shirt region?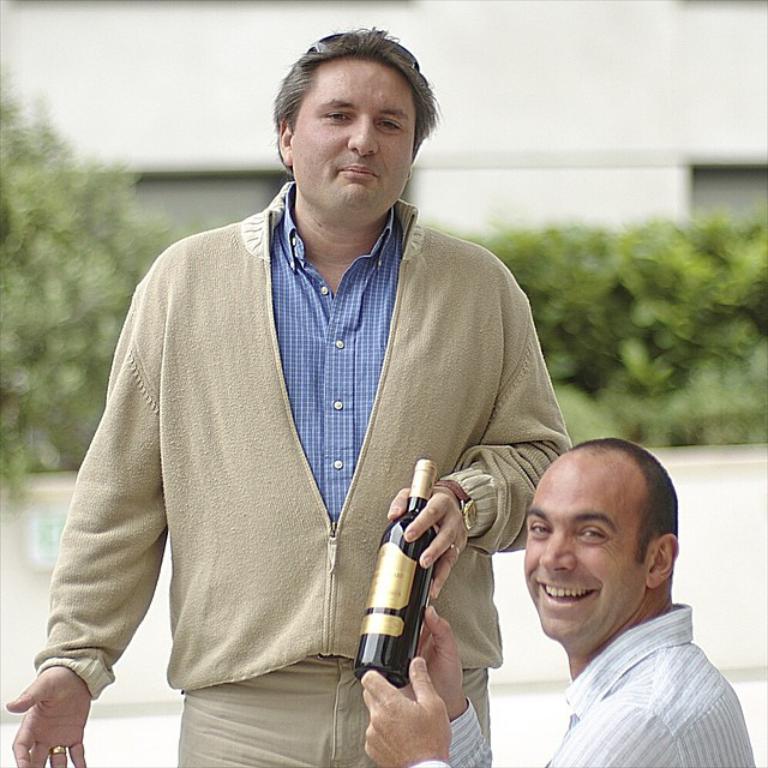
detection(274, 179, 403, 529)
